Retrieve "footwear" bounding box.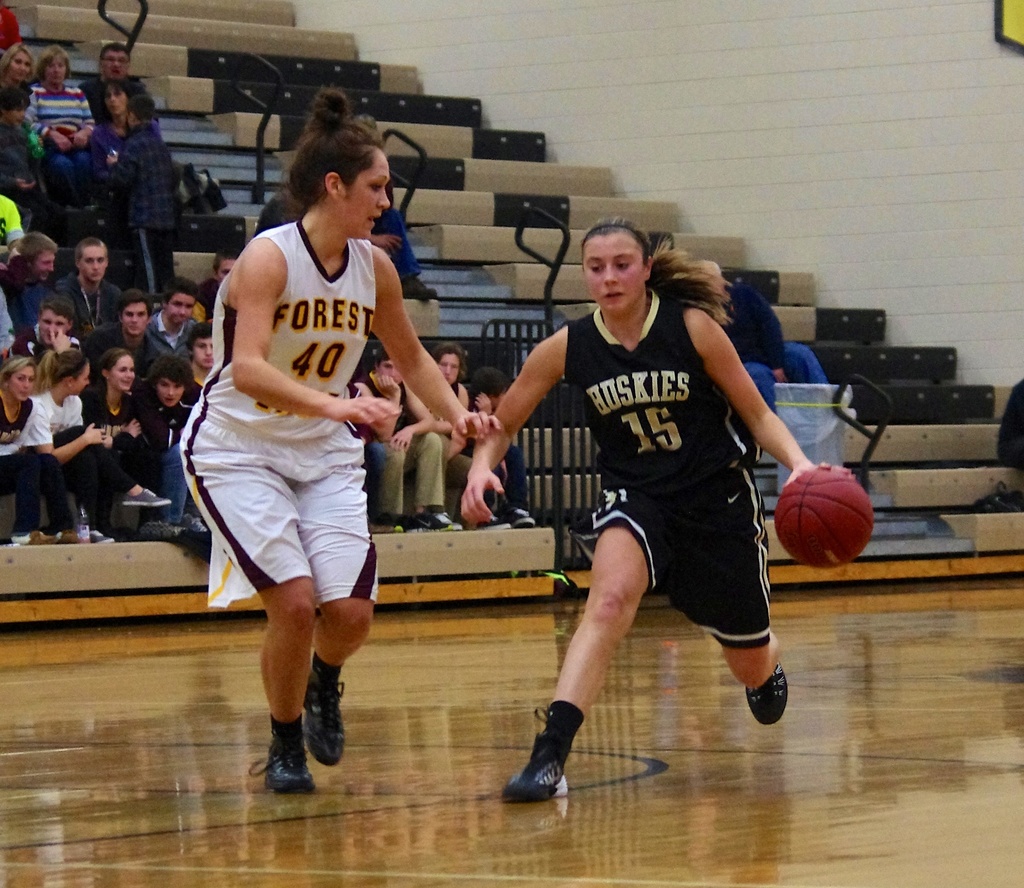
Bounding box: 472:514:511:530.
